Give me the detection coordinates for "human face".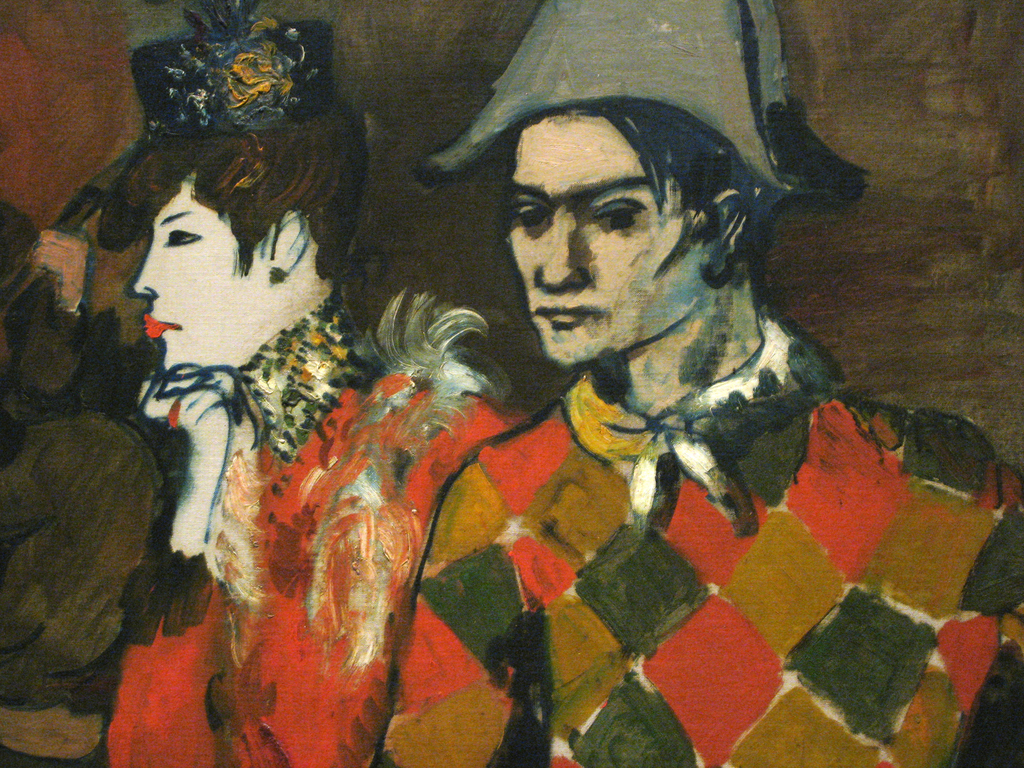
{"x1": 508, "y1": 110, "x2": 707, "y2": 368}.
